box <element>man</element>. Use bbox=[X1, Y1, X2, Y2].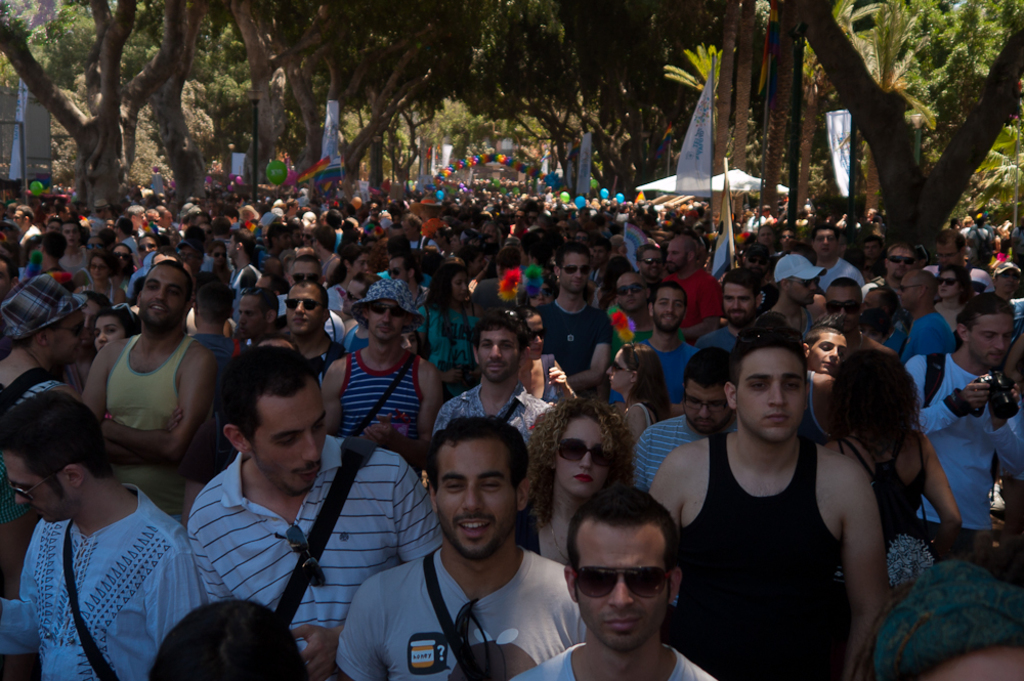
bbox=[78, 256, 219, 539].
